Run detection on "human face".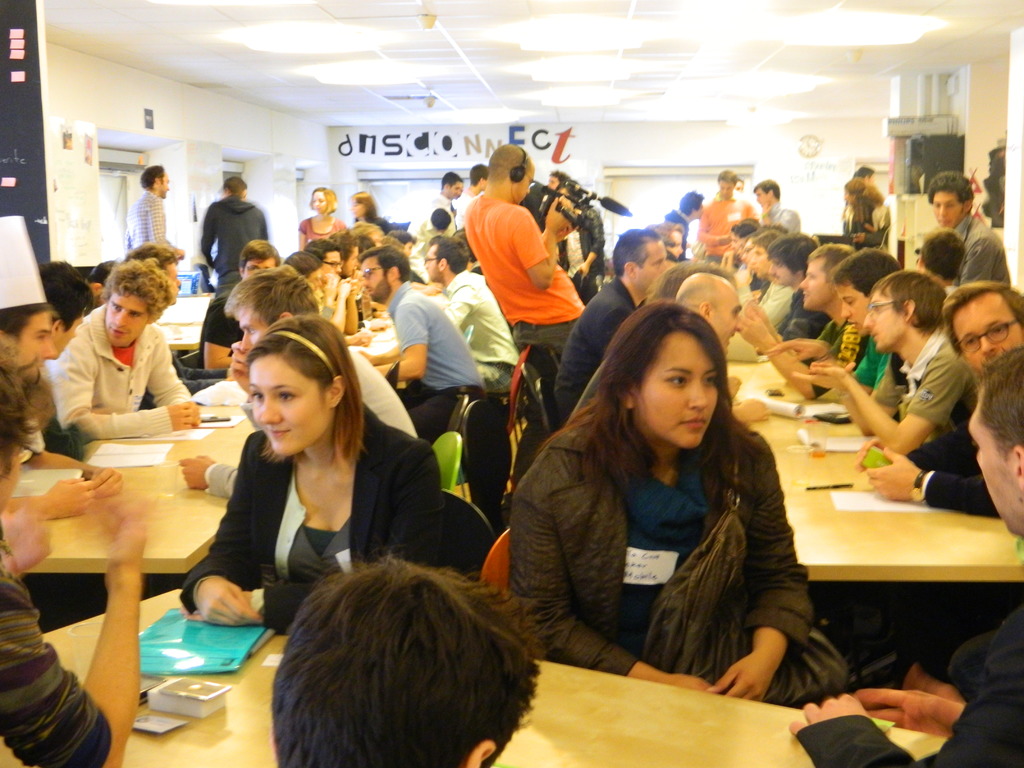
Result: [left=933, top=193, right=958, bottom=229].
